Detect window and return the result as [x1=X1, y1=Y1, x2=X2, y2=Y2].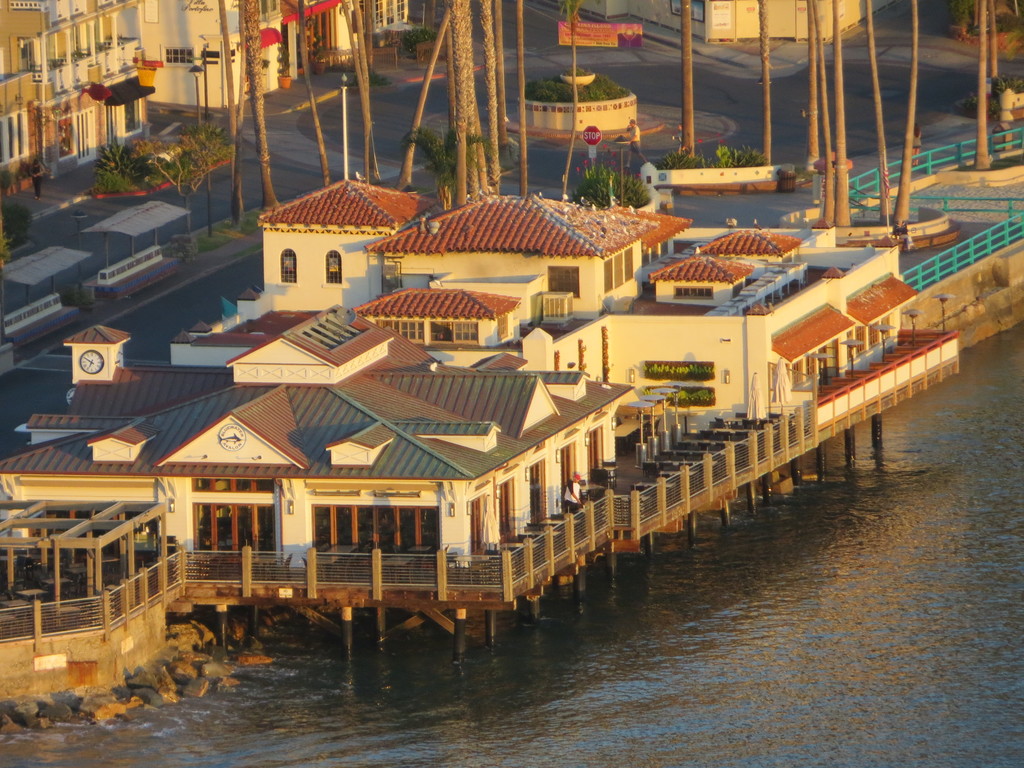
[x1=555, y1=439, x2=575, y2=515].
